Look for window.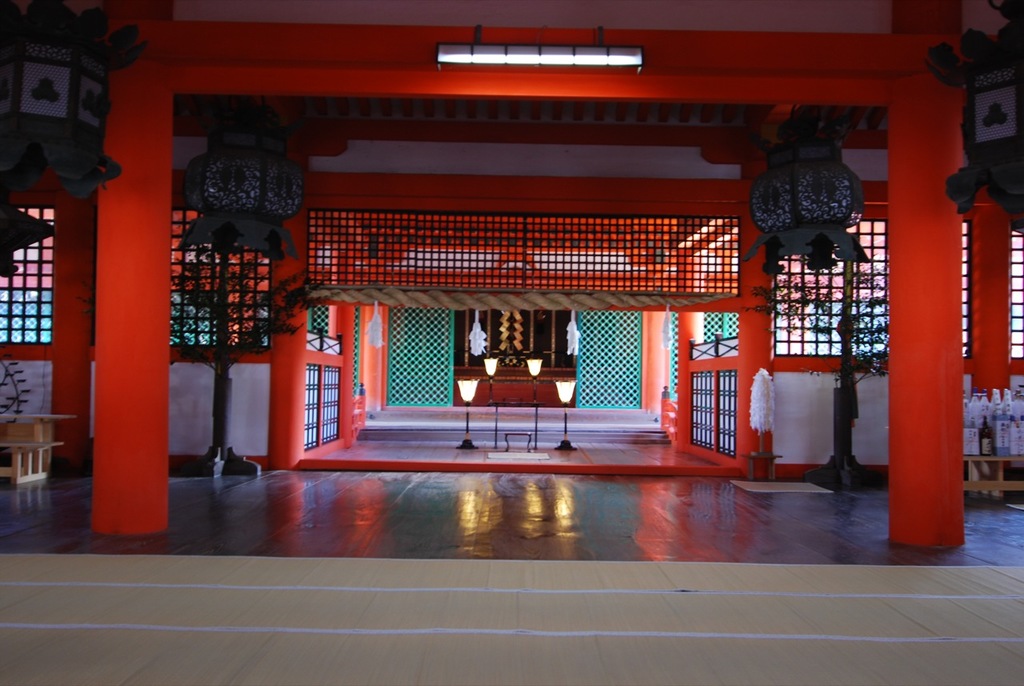
Found: [0, 204, 54, 342].
